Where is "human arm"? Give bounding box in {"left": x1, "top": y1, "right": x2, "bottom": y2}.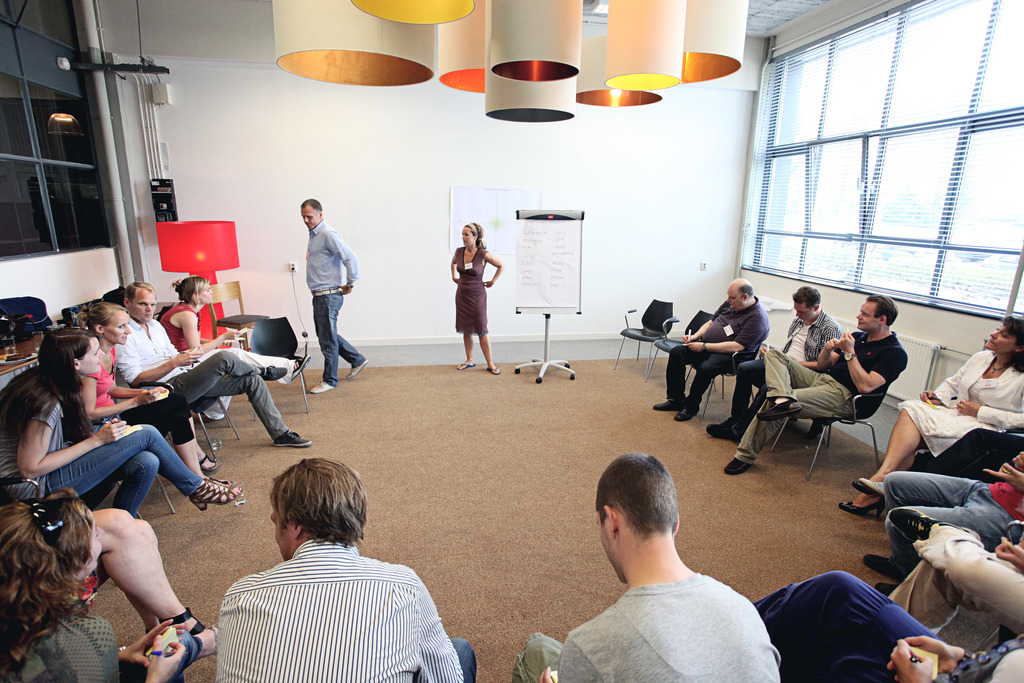
{"left": 479, "top": 245, "right": 504, "bottom": 287}.
